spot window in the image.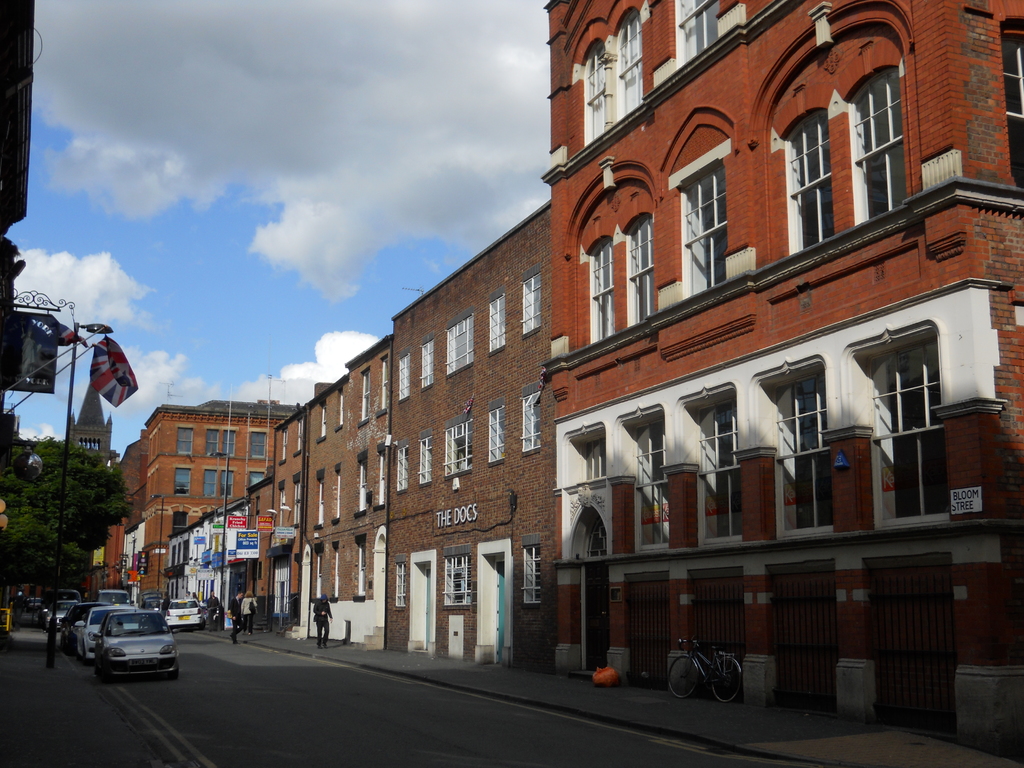
window found at rect(172, 471, 191, 495).
